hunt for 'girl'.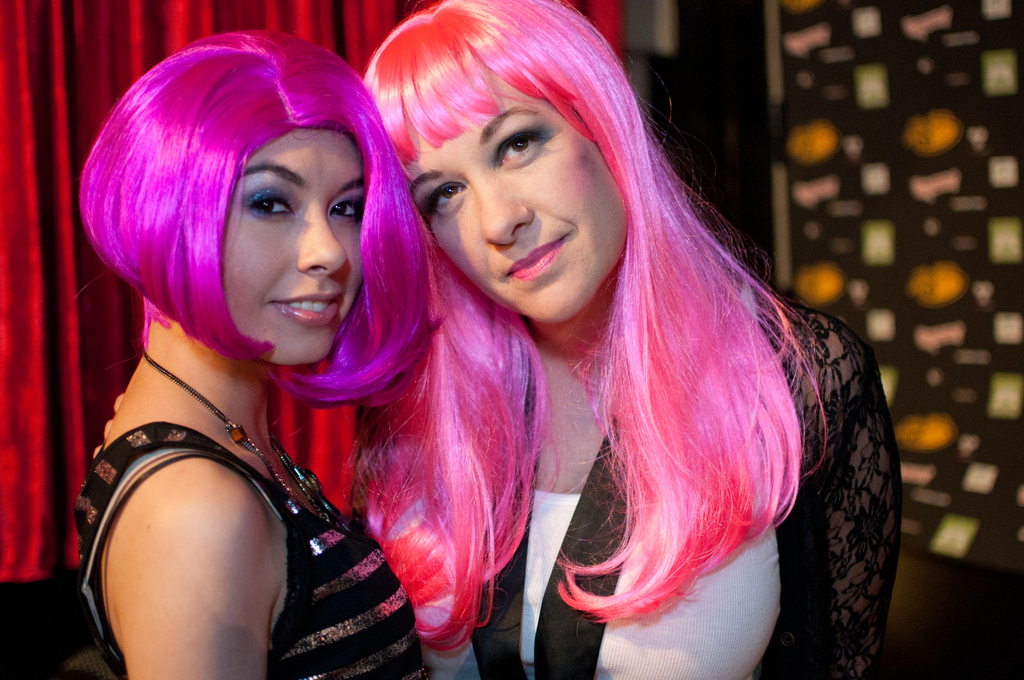
Hunted down at Rect(68, 26, 422, 679).
